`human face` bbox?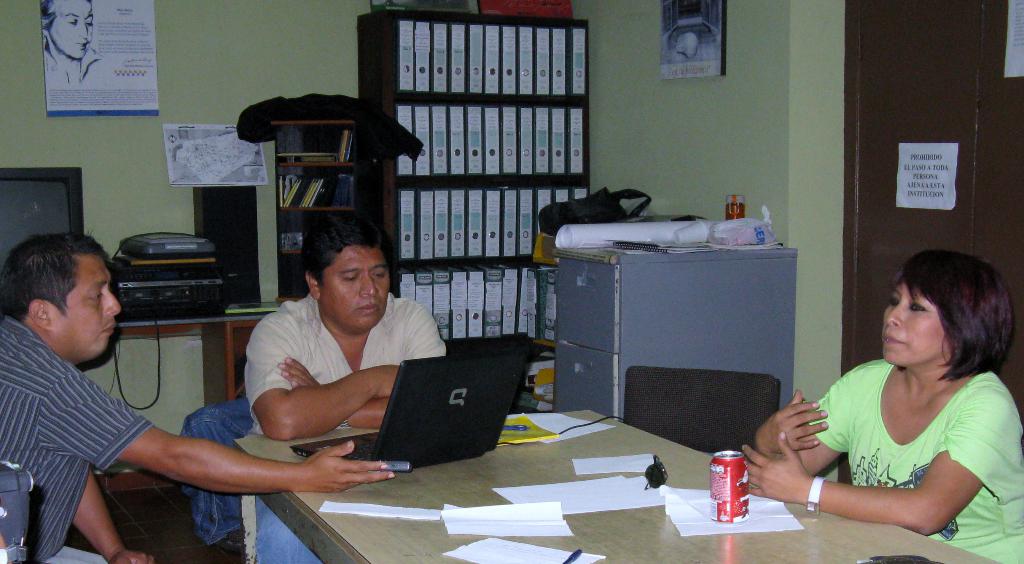
crop(55, 255, 122, 355)
